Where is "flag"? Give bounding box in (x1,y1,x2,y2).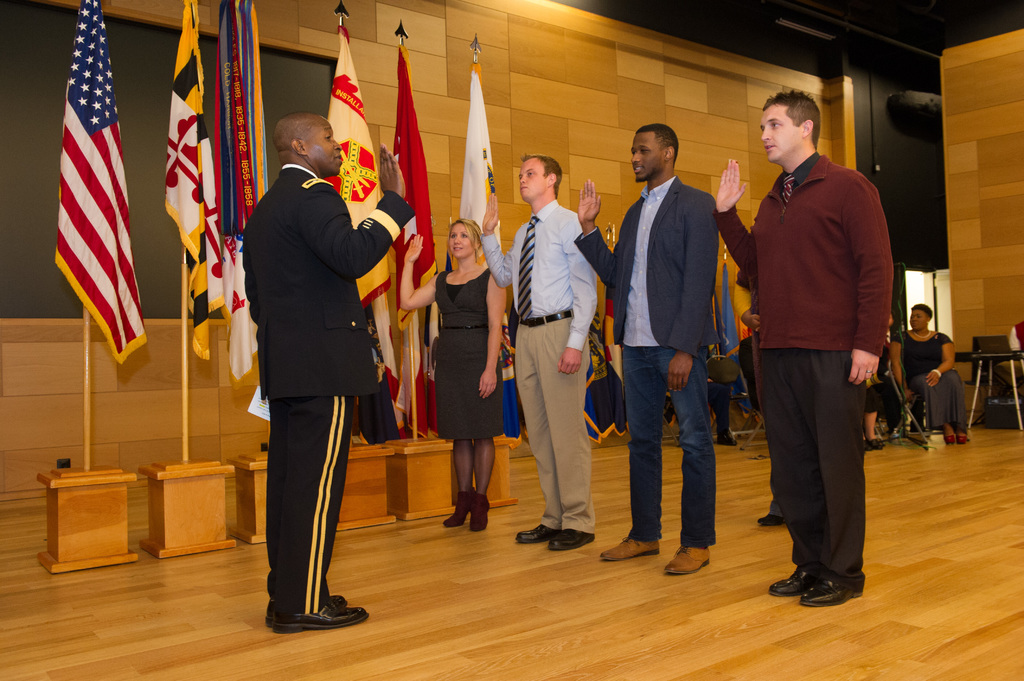
(365,209,402,443).
